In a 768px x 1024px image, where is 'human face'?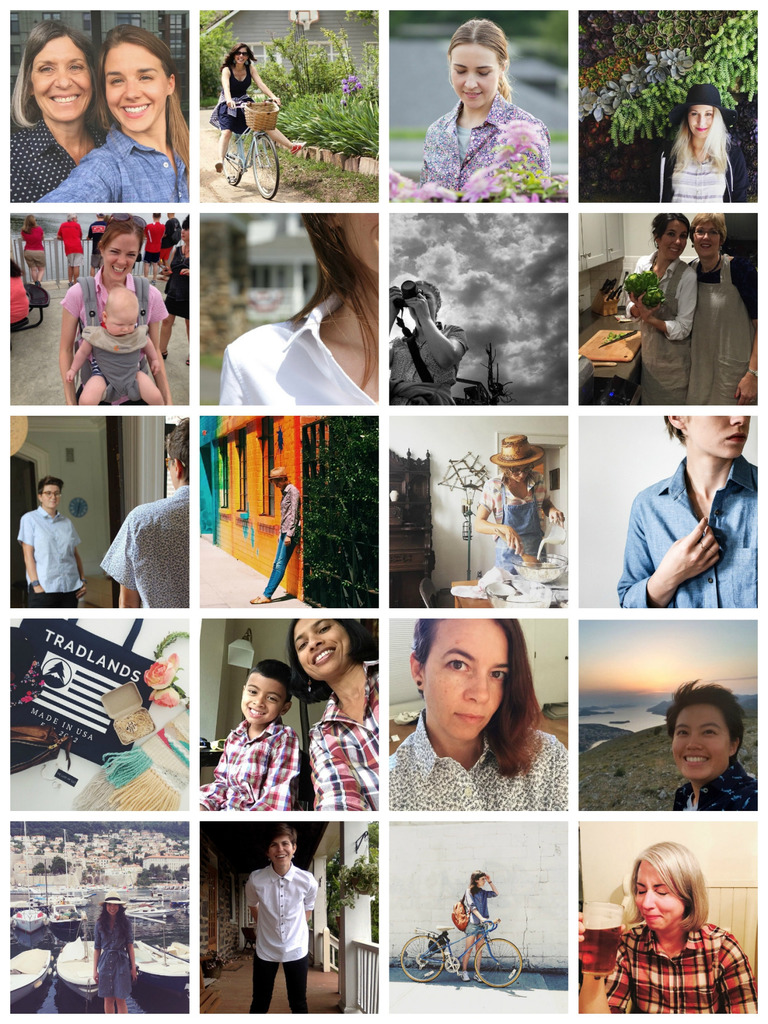
pyautogui.locateOnScreen(624, 849, 687, 938).
